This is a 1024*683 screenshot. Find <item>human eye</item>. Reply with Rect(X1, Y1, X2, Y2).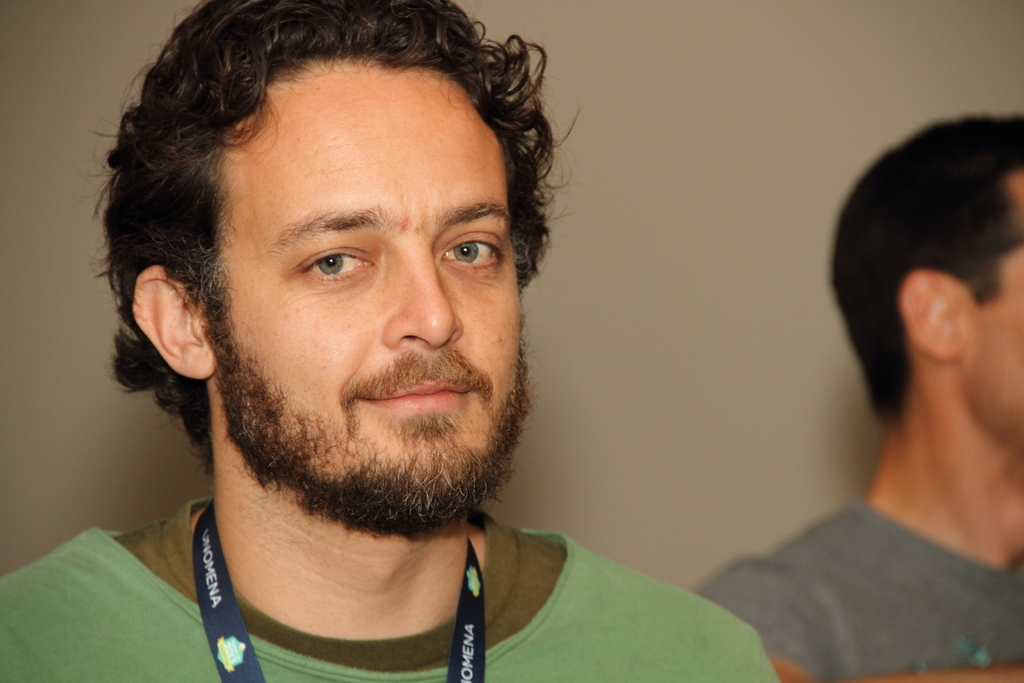
Rect(436, 230, 506, 272).
